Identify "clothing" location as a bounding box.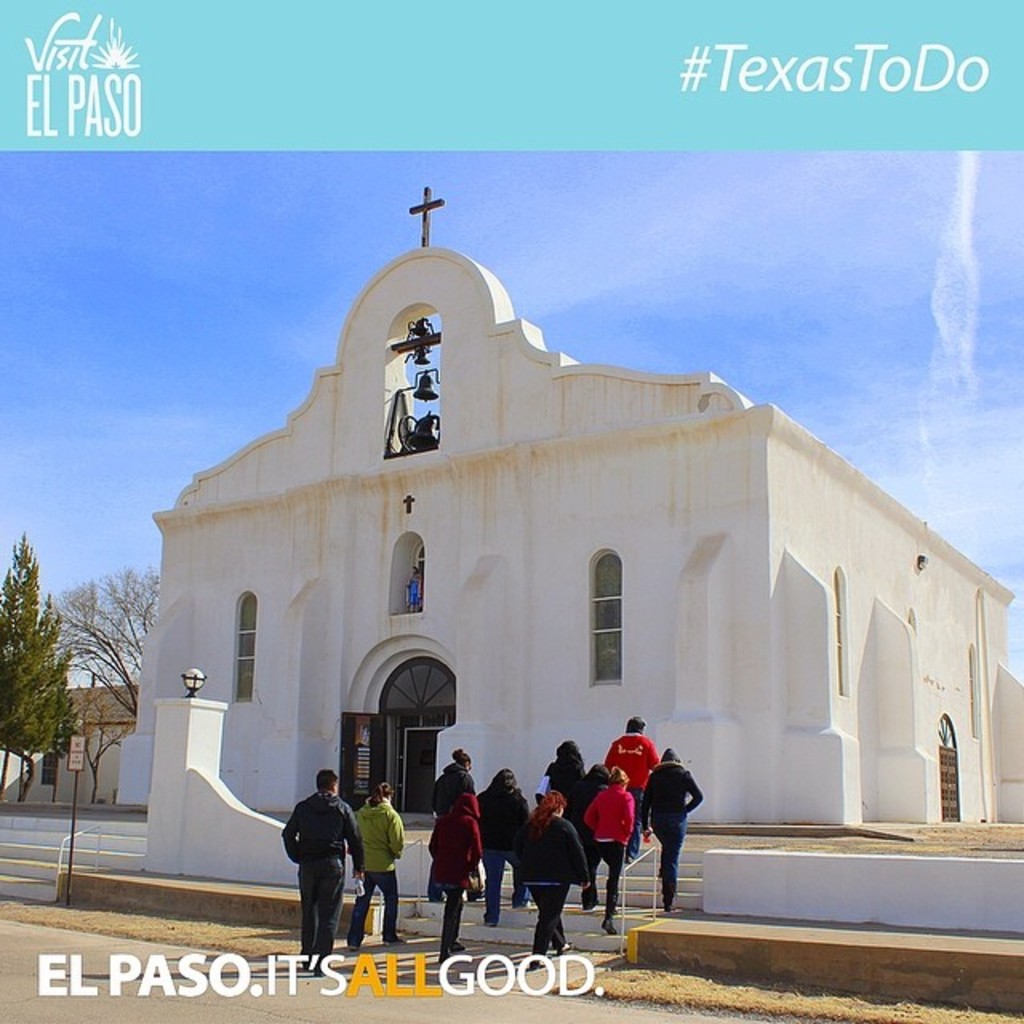
<bbox>342, 803, 403, 939</bbox>.
